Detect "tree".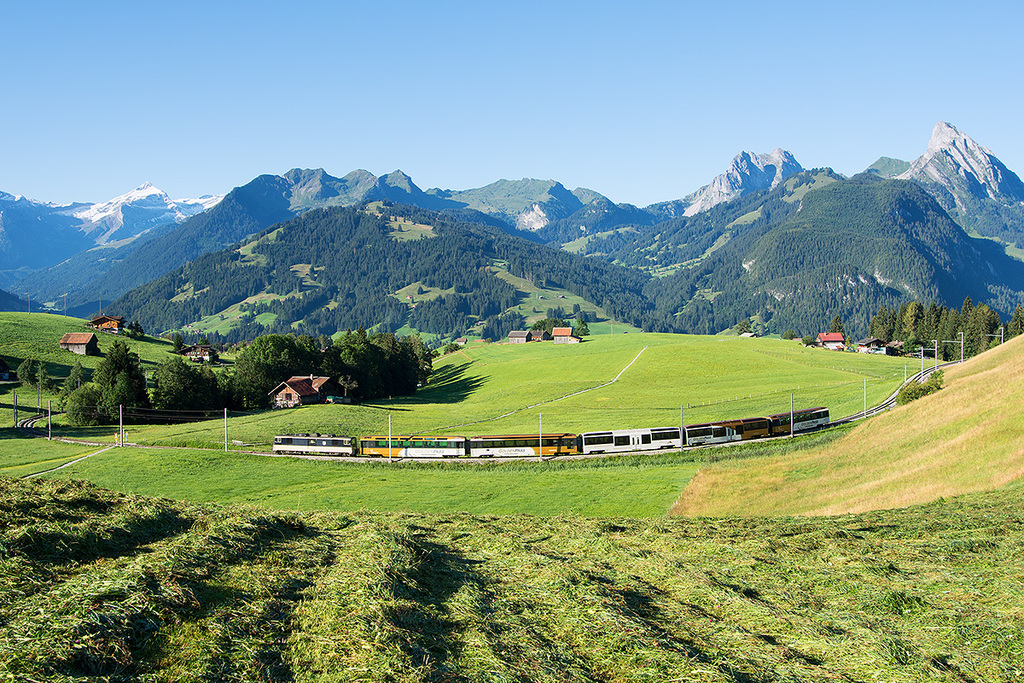
Detected at select_region(201, 331, 294, 414).
